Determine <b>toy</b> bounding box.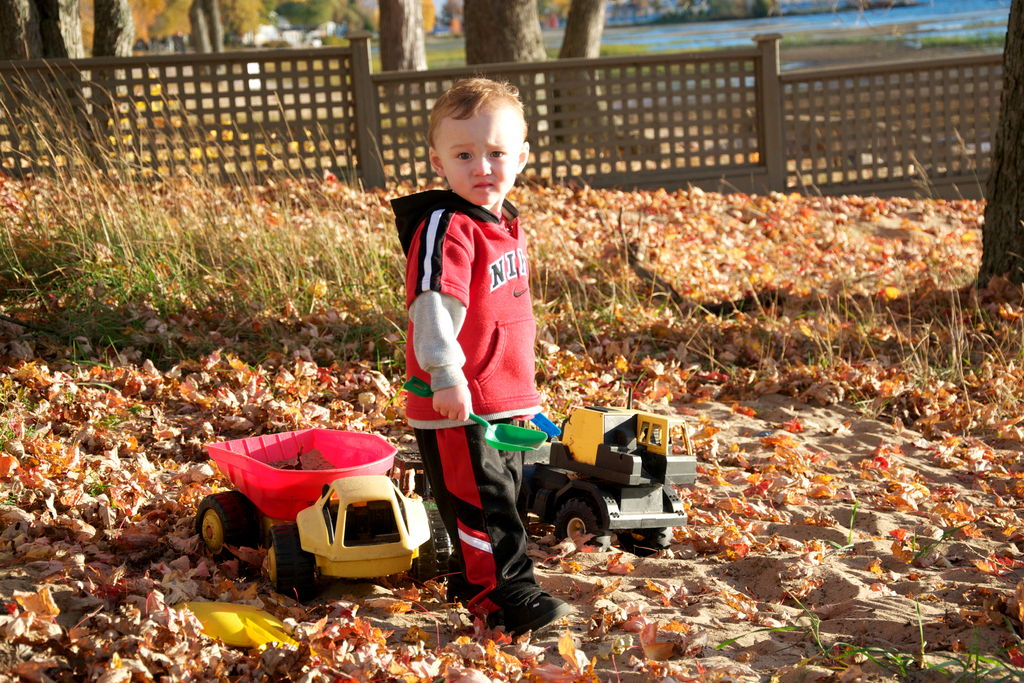
Determined: box(497, 395, 688, 553).
